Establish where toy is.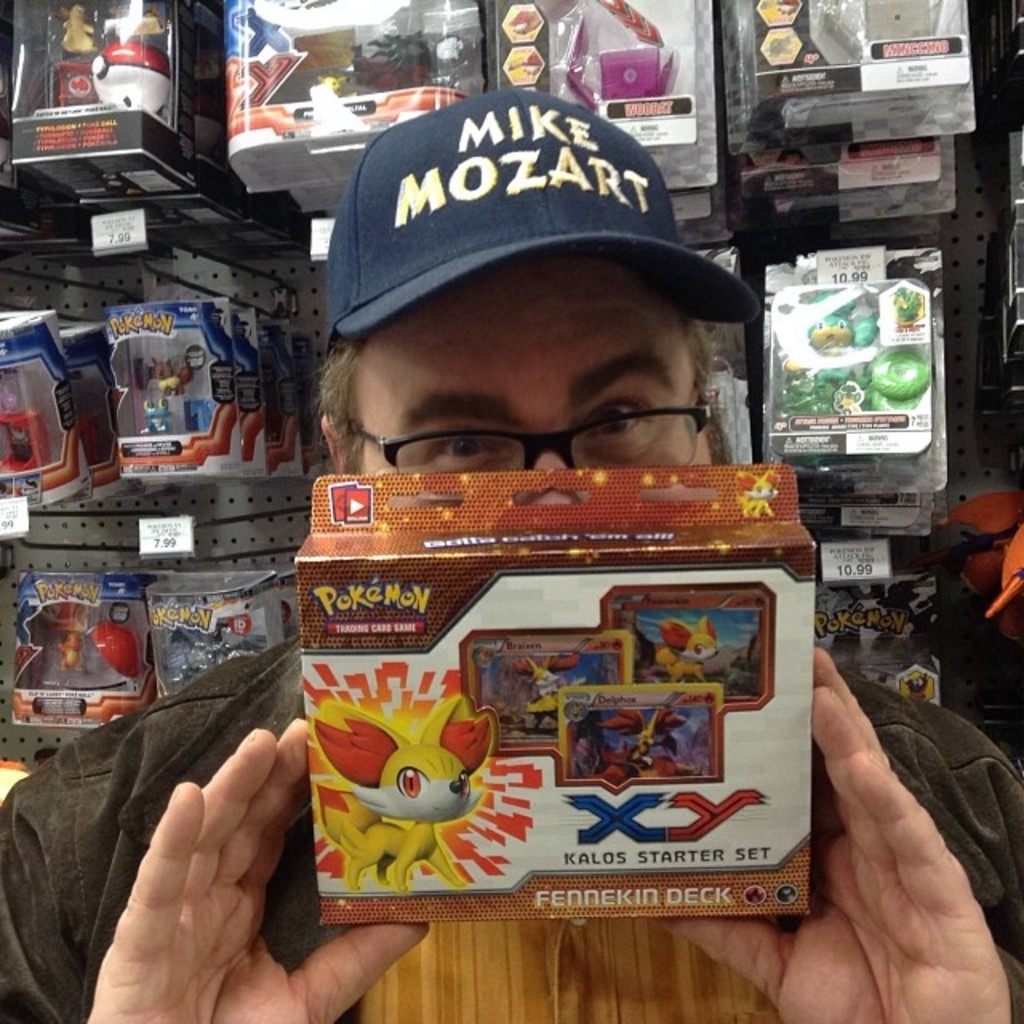
Established at 54,602,91,630.
